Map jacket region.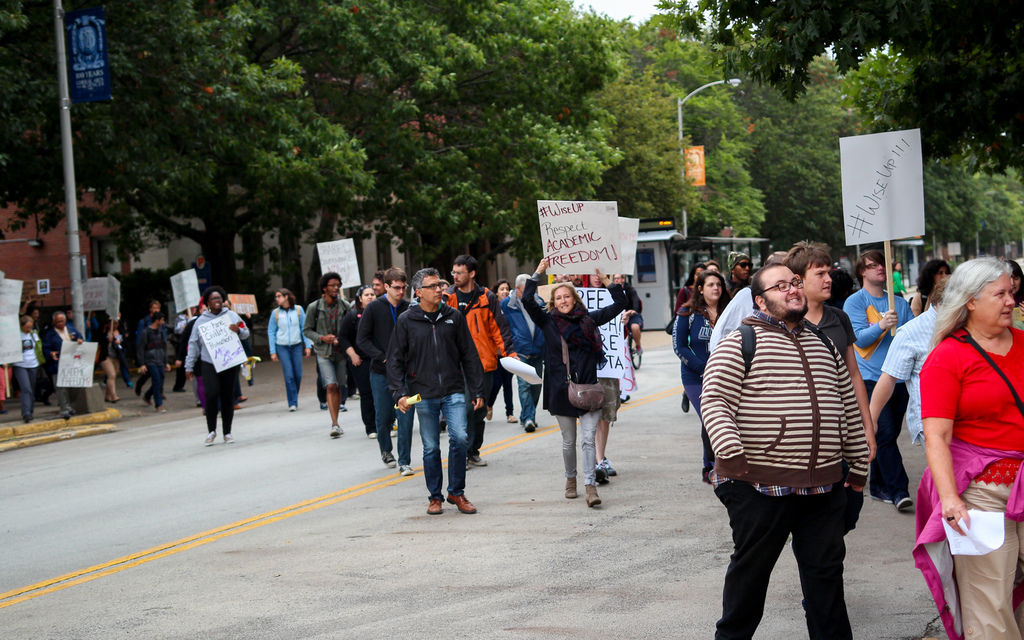
Mapped to BBox(692, 313, 872, 488).
